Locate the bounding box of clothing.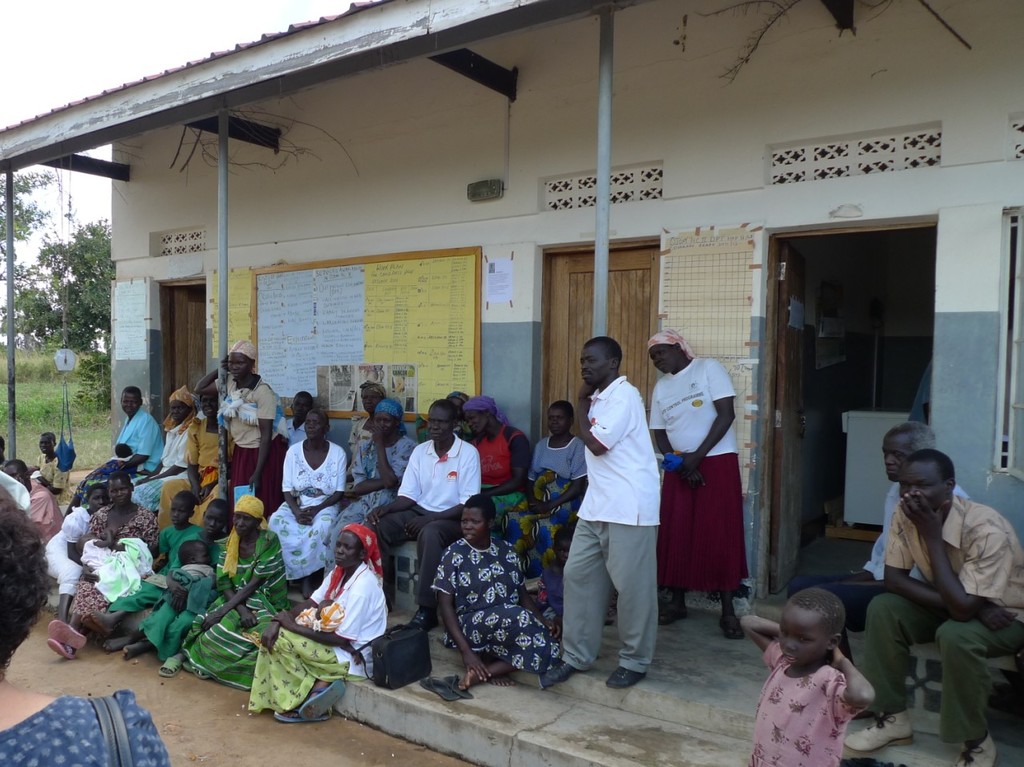
Bounding box: <bbox>110, 401, 169, 482</bbox>.
